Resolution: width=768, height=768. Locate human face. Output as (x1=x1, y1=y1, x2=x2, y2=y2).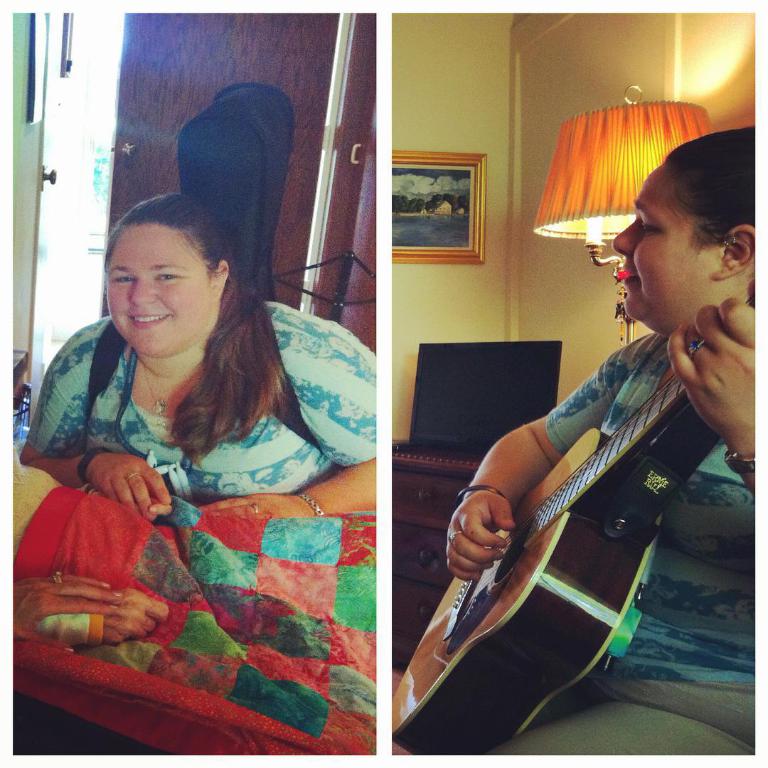
(x1=609, y1=171, x2=717, y2=334).
